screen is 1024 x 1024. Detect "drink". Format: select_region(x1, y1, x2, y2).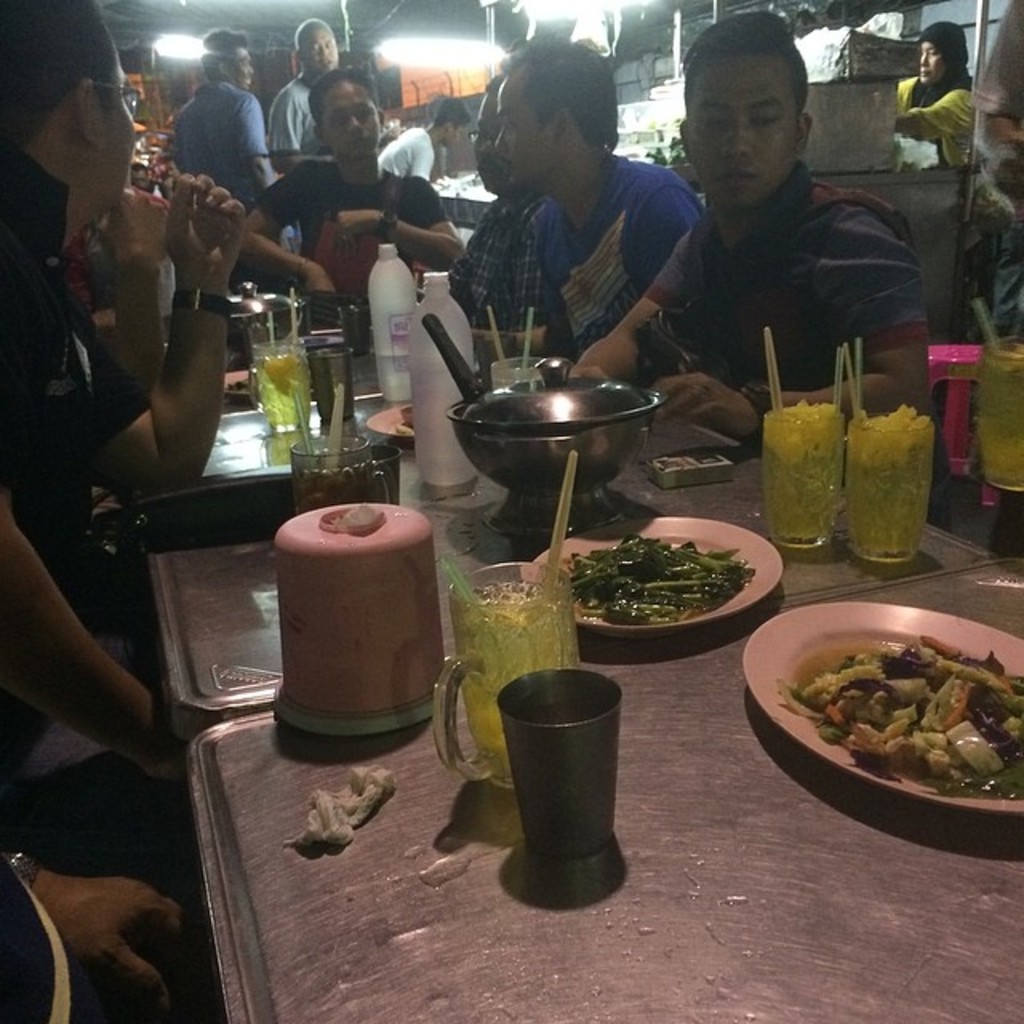
select_region(258, 342, 306, 430).
